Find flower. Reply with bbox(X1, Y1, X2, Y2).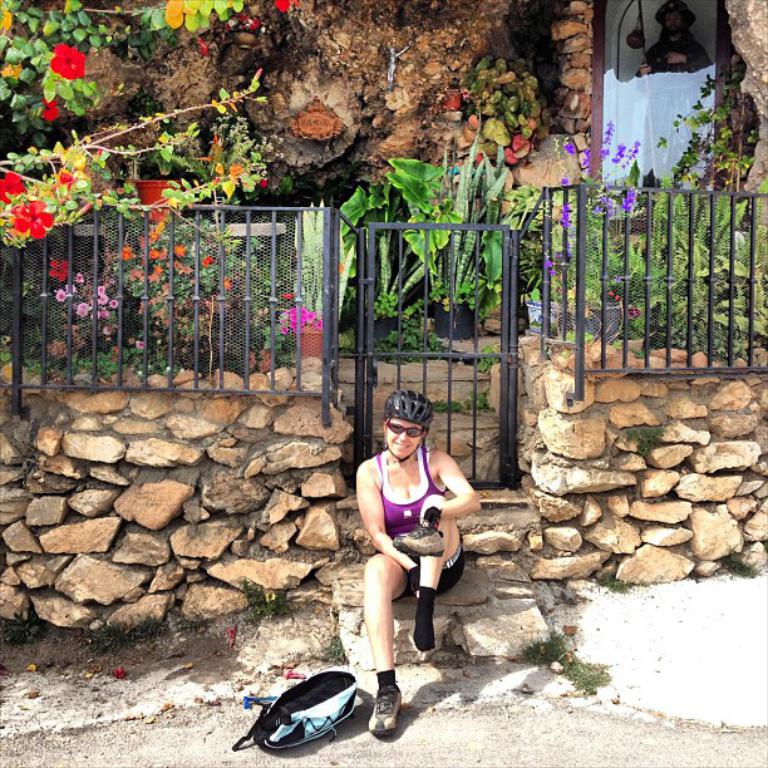
bbox(260, 177, 266, 184).
